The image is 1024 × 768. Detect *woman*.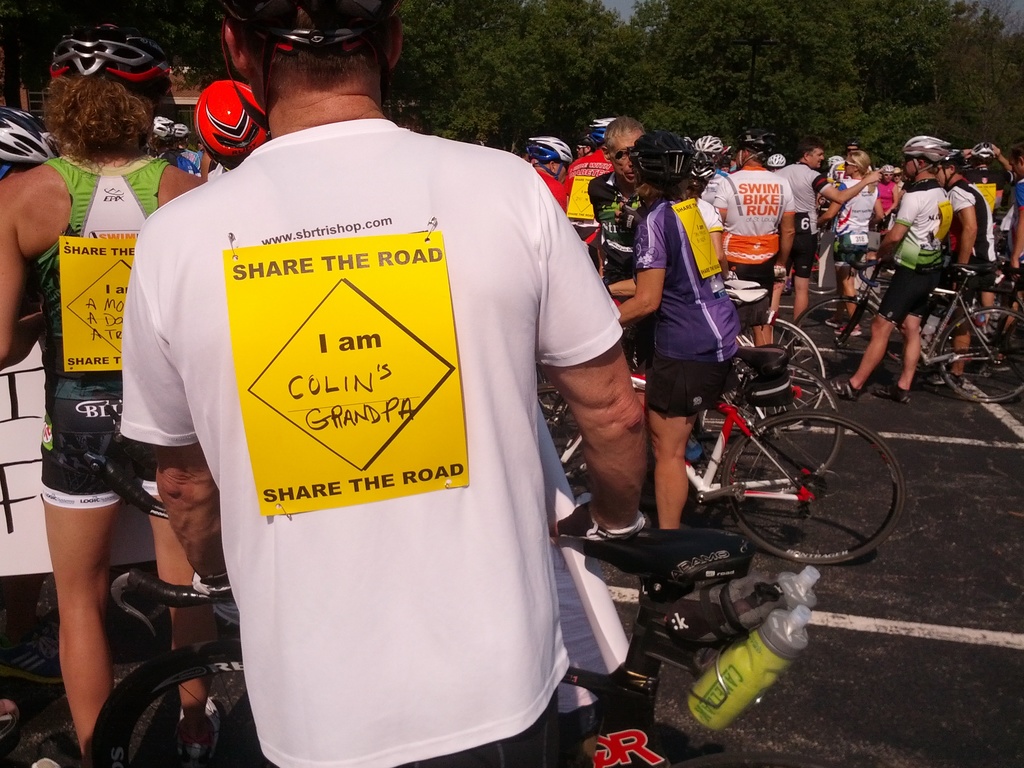
Detection: [x1=876, y1=165, x2=898, y2=231].
